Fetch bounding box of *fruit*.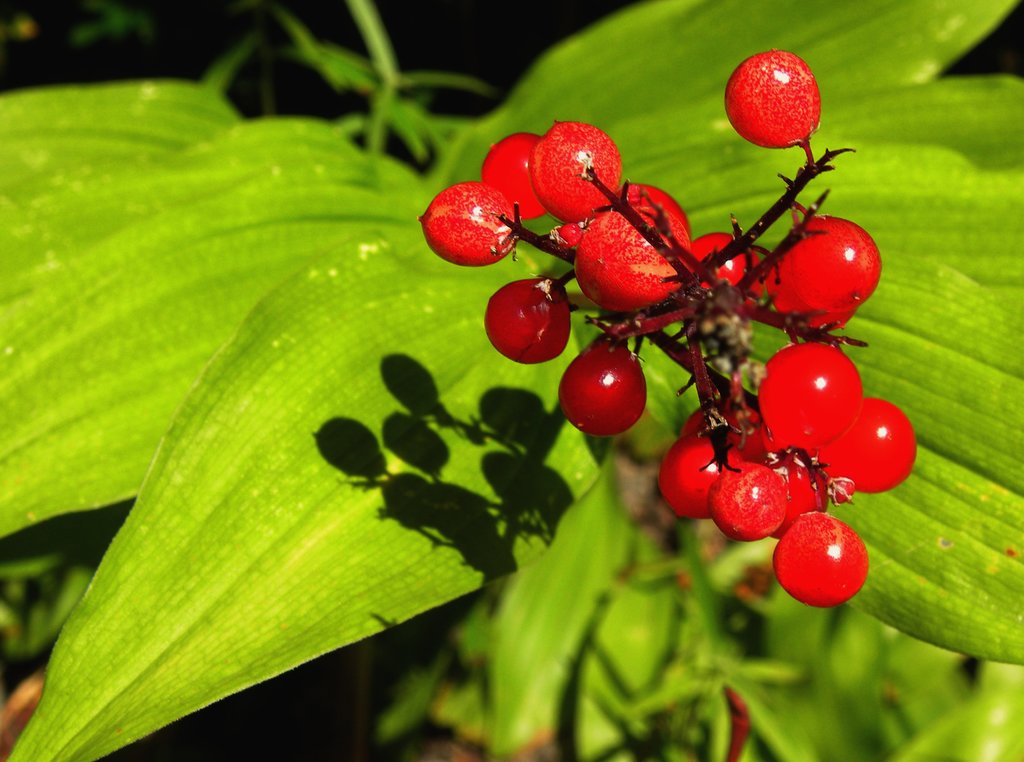
Bbox: (x1=773, y1=509, x2=870, y2=607).
